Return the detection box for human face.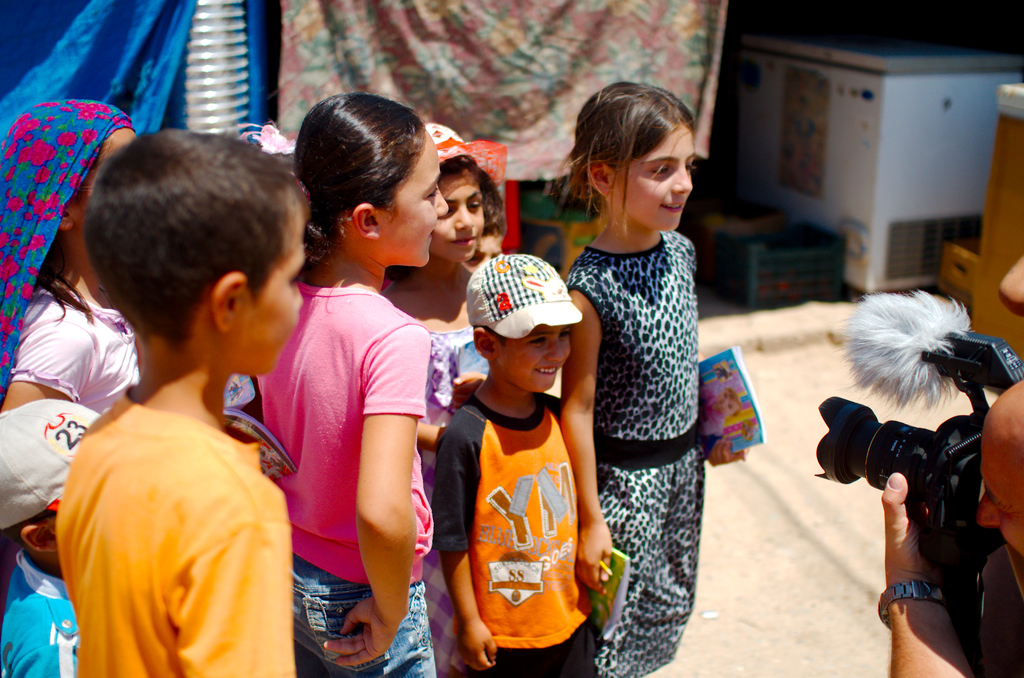
[430, 164, 481, 264].
